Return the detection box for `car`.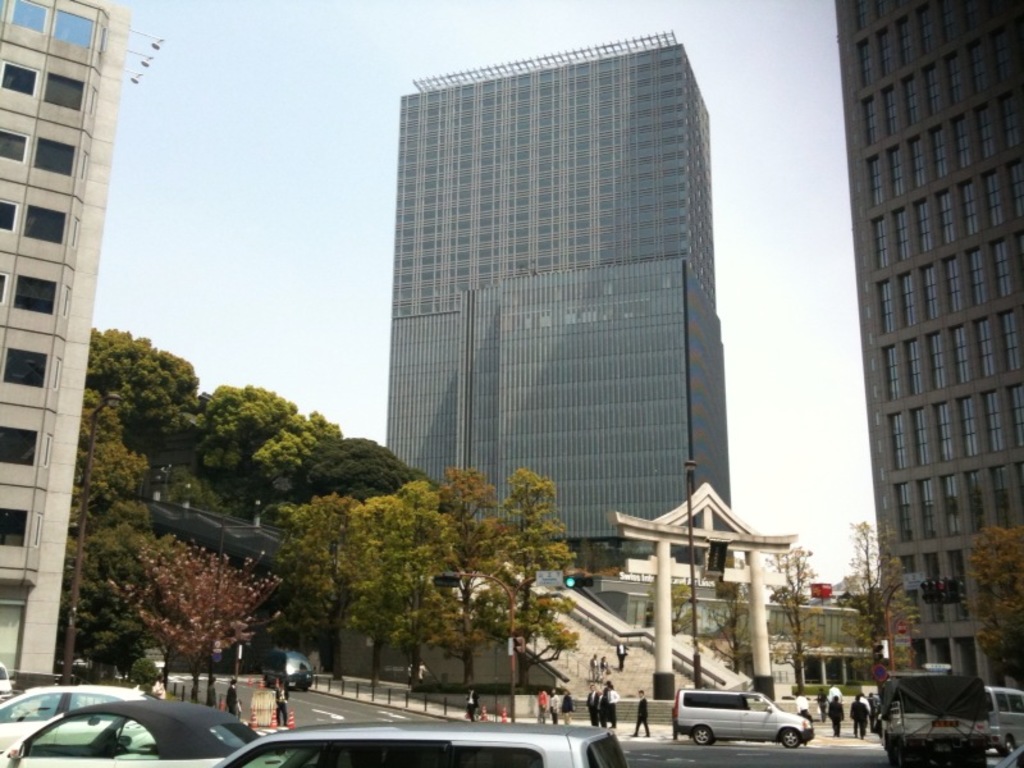
{"x1": 0, "y1": 684, "x2": 170, "y2": 758}.
